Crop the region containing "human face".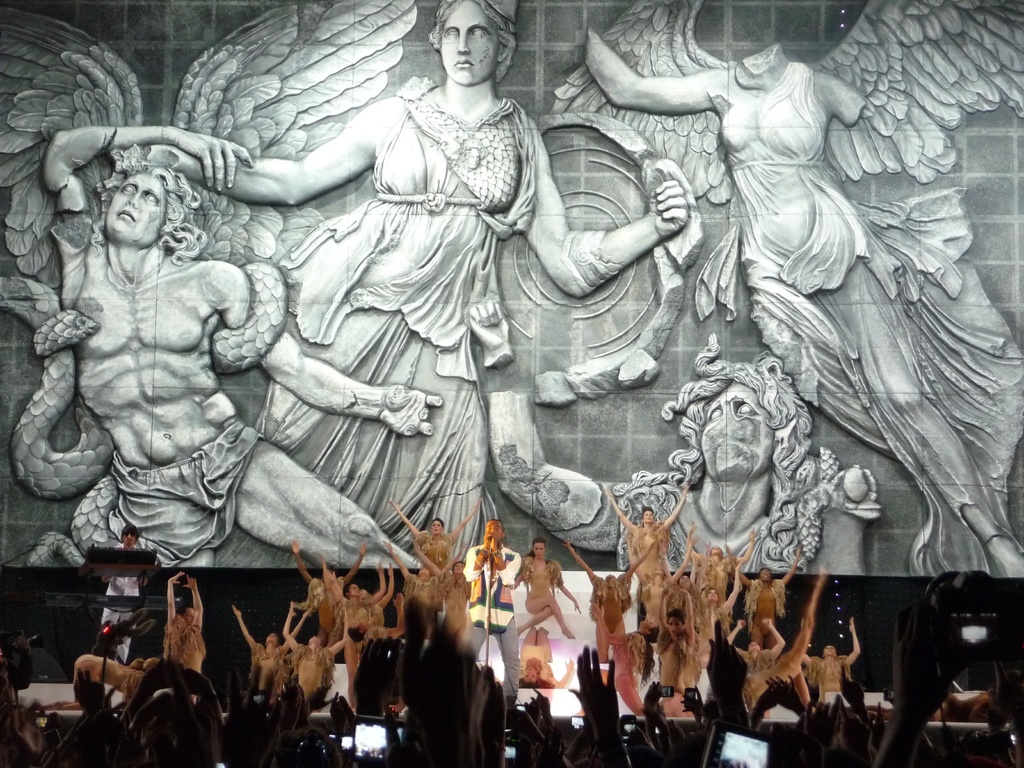
Crop region: 486,521,502,540.
